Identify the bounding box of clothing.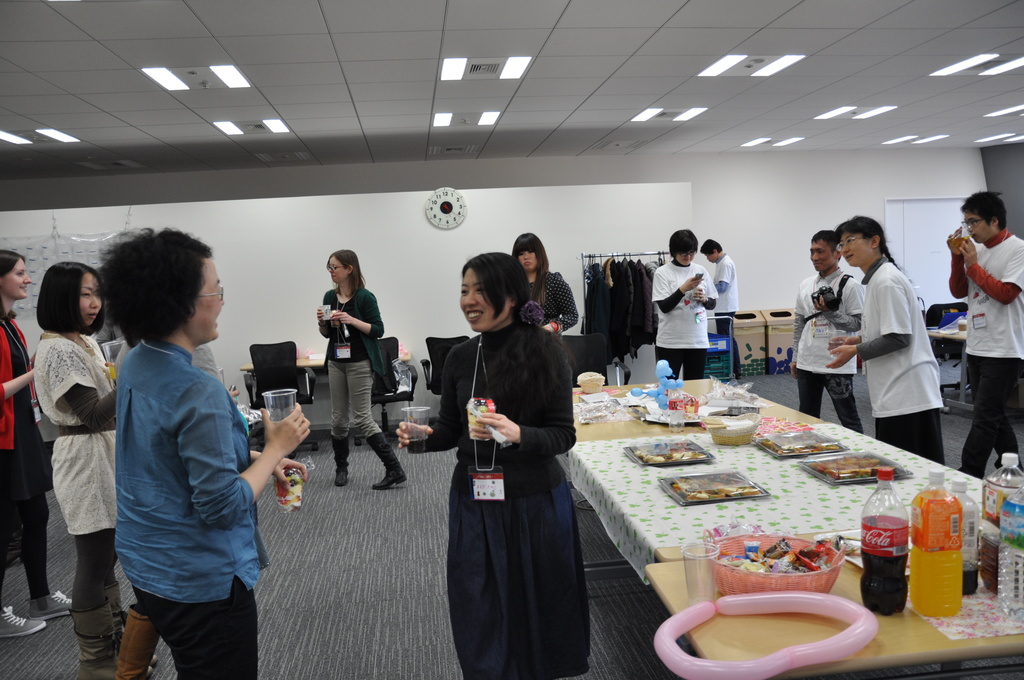
box(829, 237, 956, 445).
